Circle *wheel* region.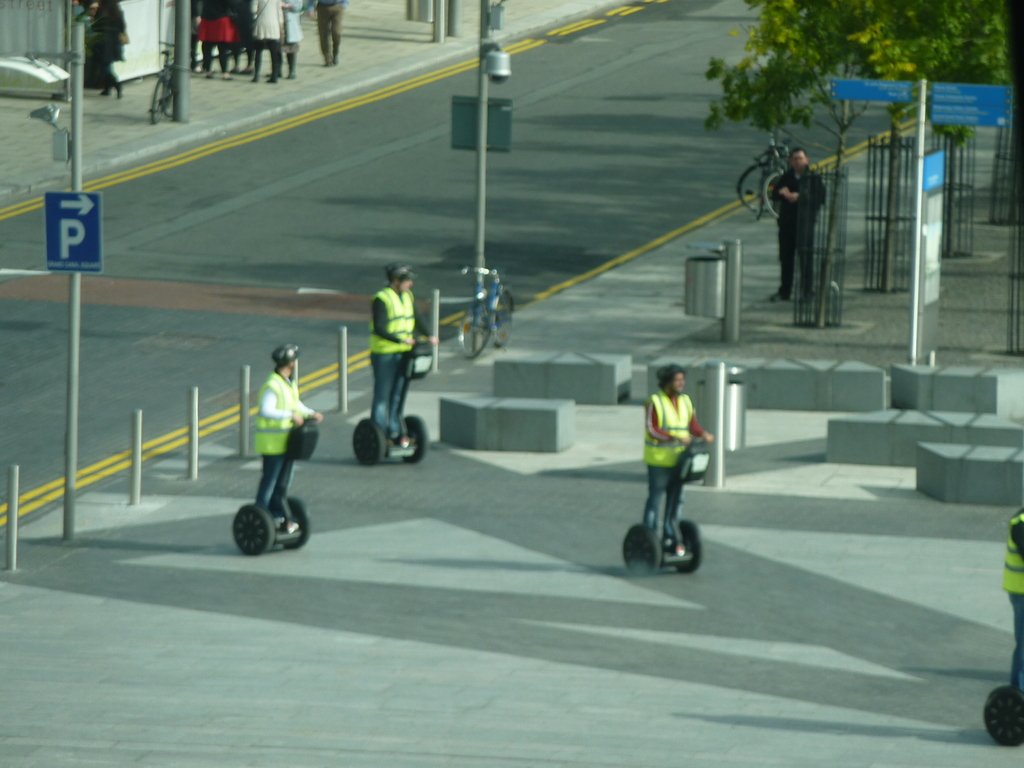
Region: l=271, t=500, r=308, b=553.
